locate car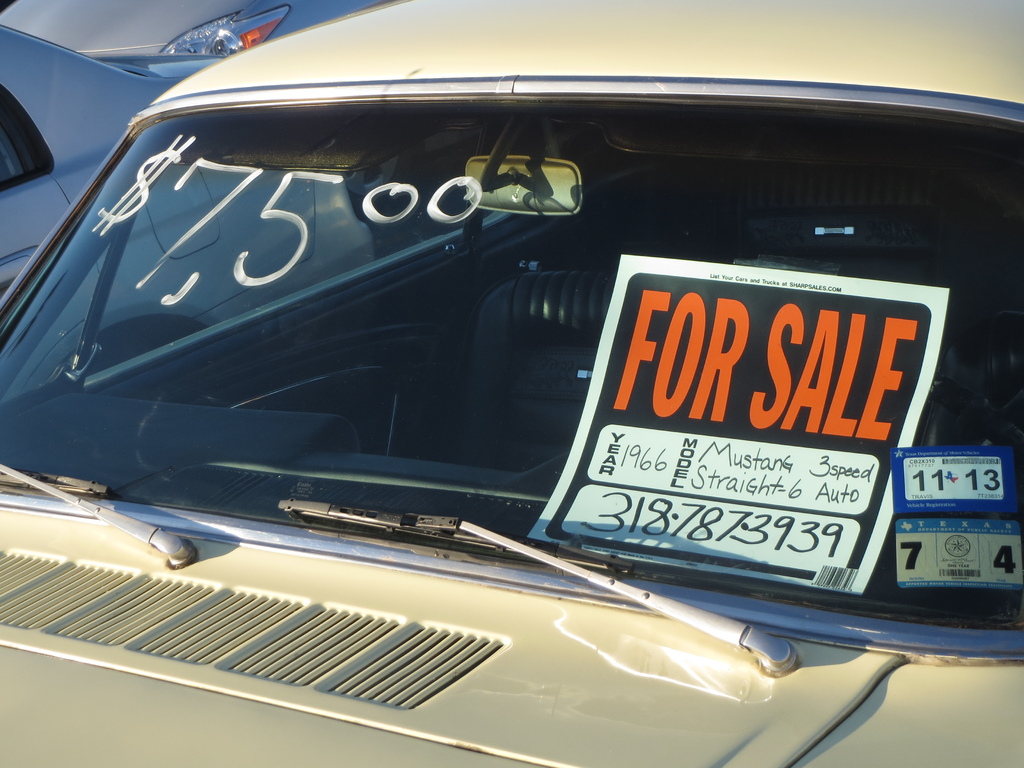
(left=0, top=0, right=459, bottom=220)
